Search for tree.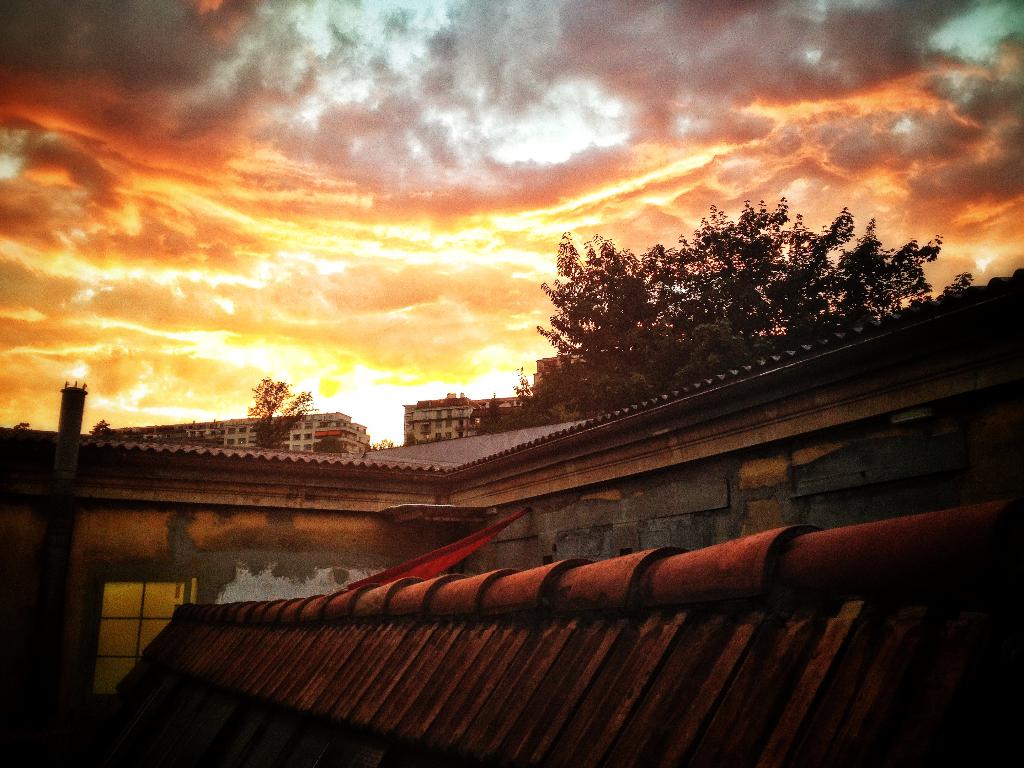
Found at box(236, 369, 314, 447).
